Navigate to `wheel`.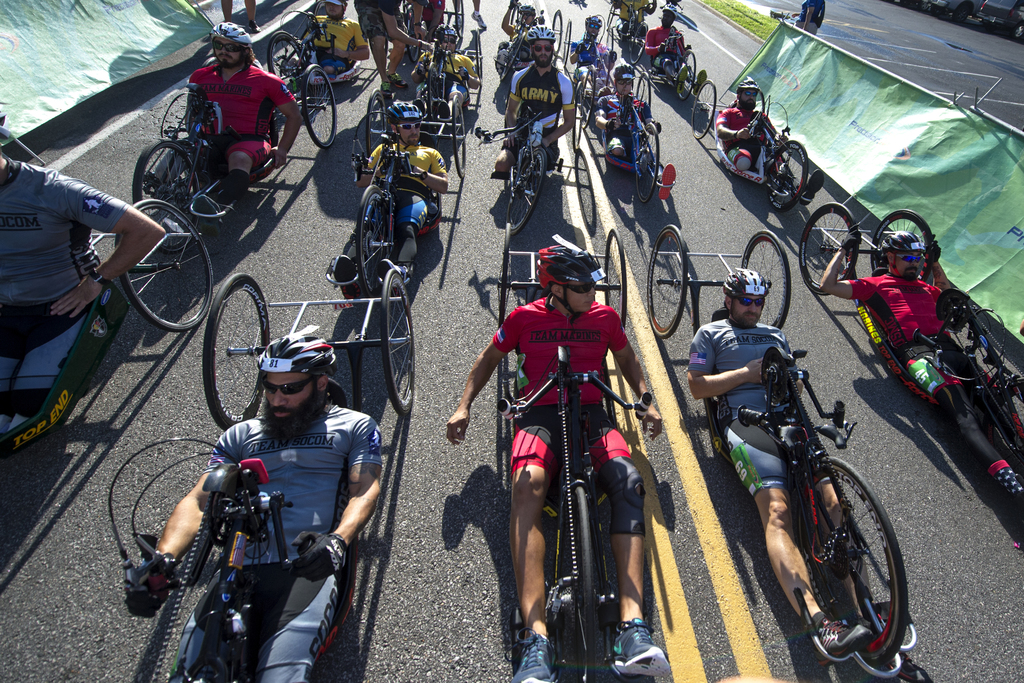
Navigation target: BBox(1013, 24, 1023, 40).
